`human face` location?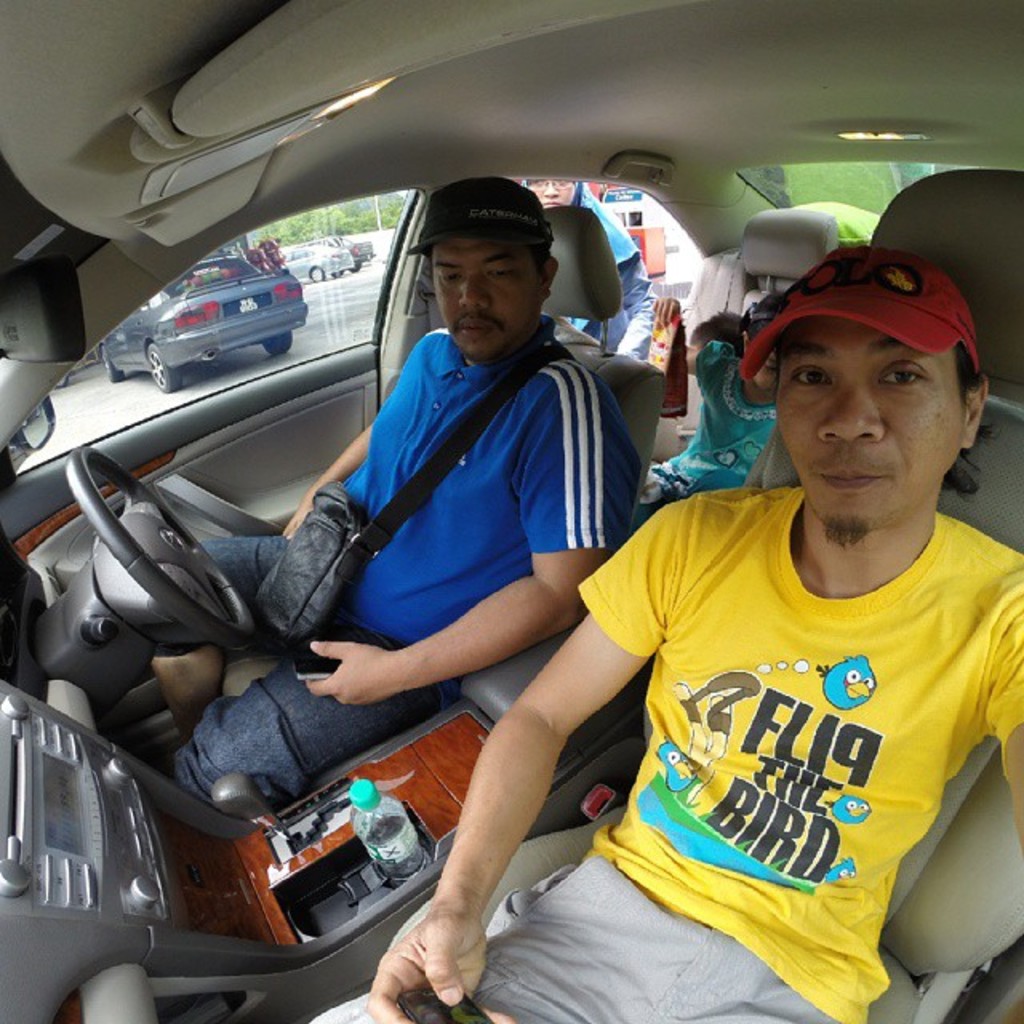
(left=776, top=314, right=966, bottom=530)
